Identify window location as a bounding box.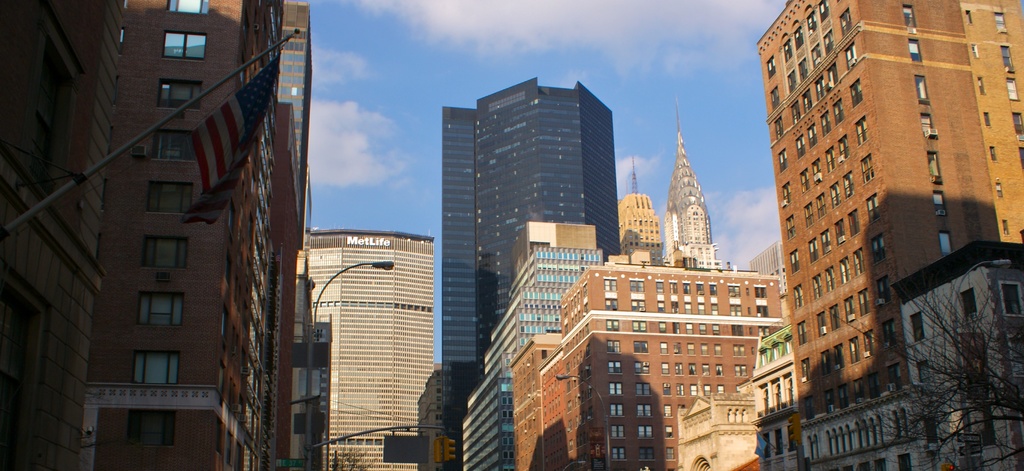
(left=604, top=294, right=617, bottom=310).
